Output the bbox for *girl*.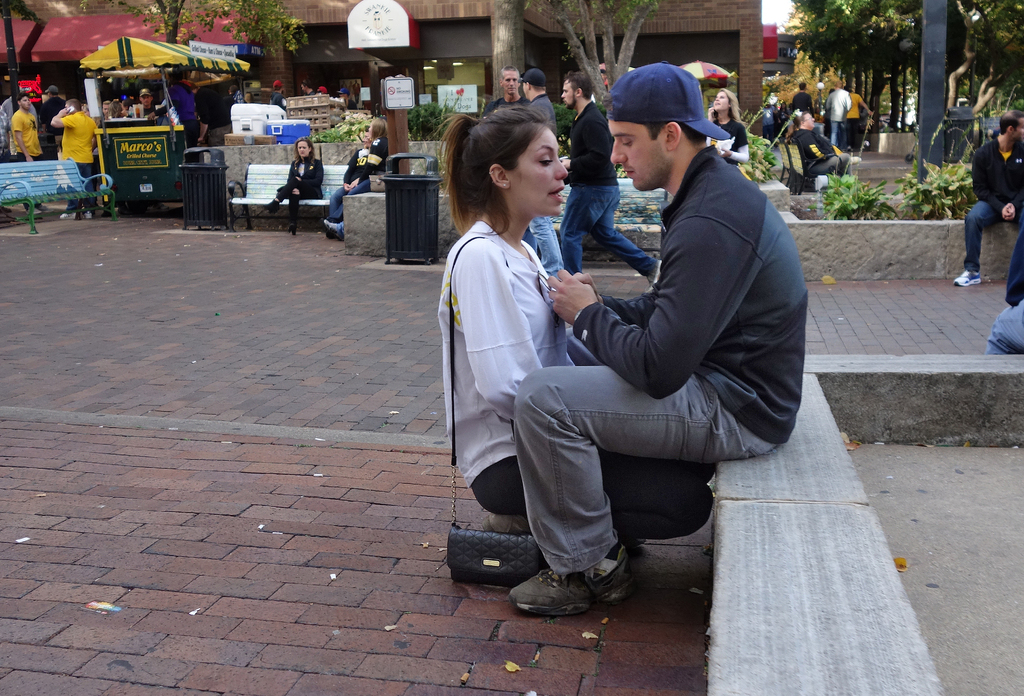
<region>265, 137, 324, 229</region>.
